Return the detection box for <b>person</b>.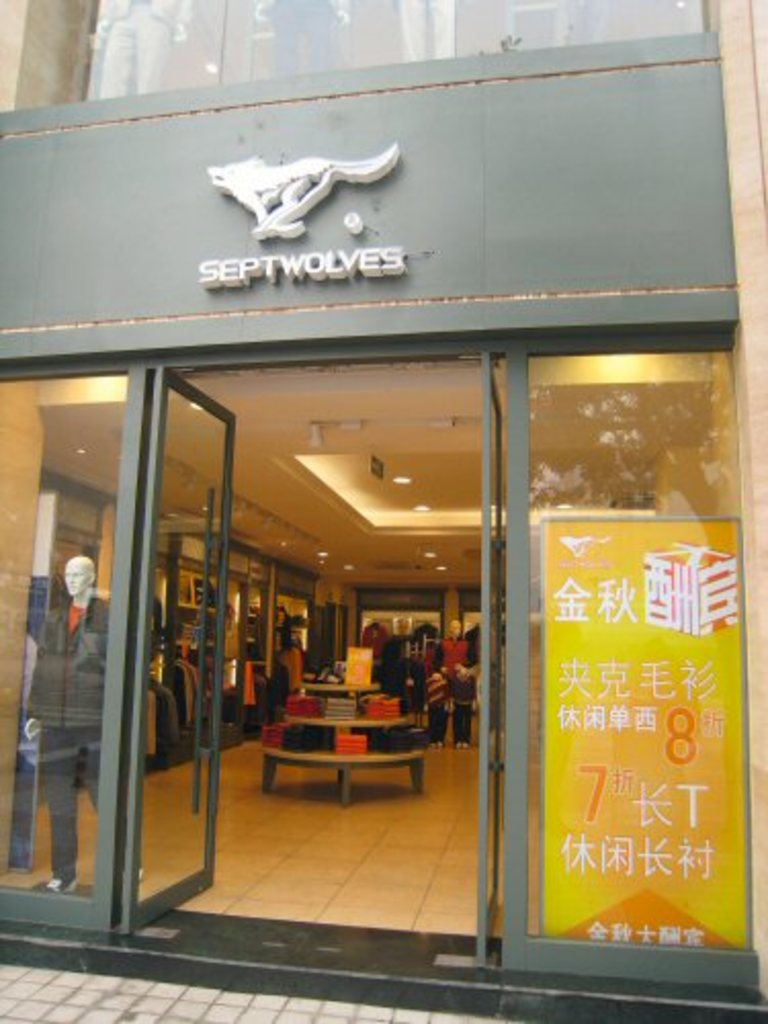
{"left": 25, "top": 557, "right": 111, "bottom": 893}.
